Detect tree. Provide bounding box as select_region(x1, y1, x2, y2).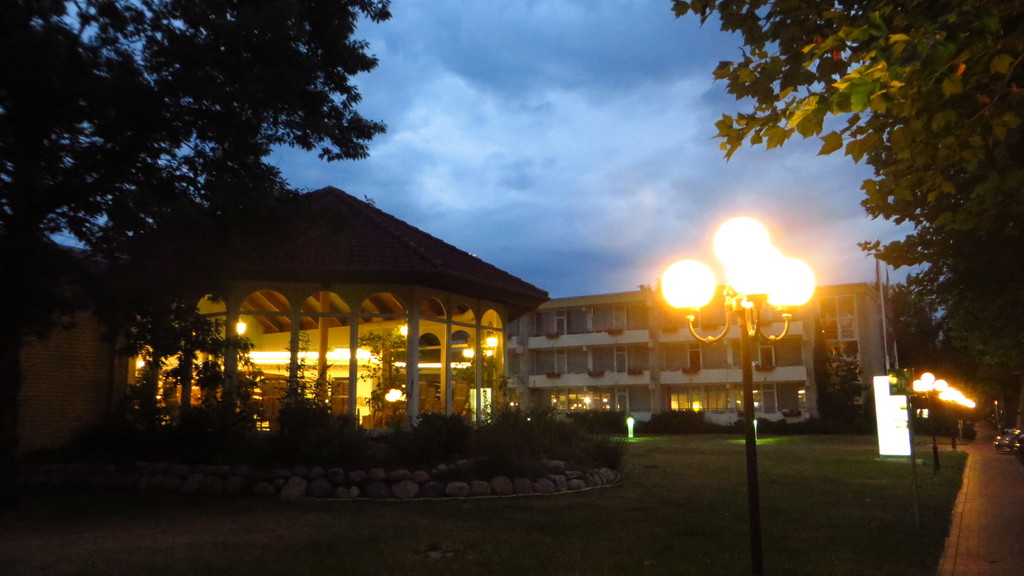
select_region(0, 3, 381, 422).
